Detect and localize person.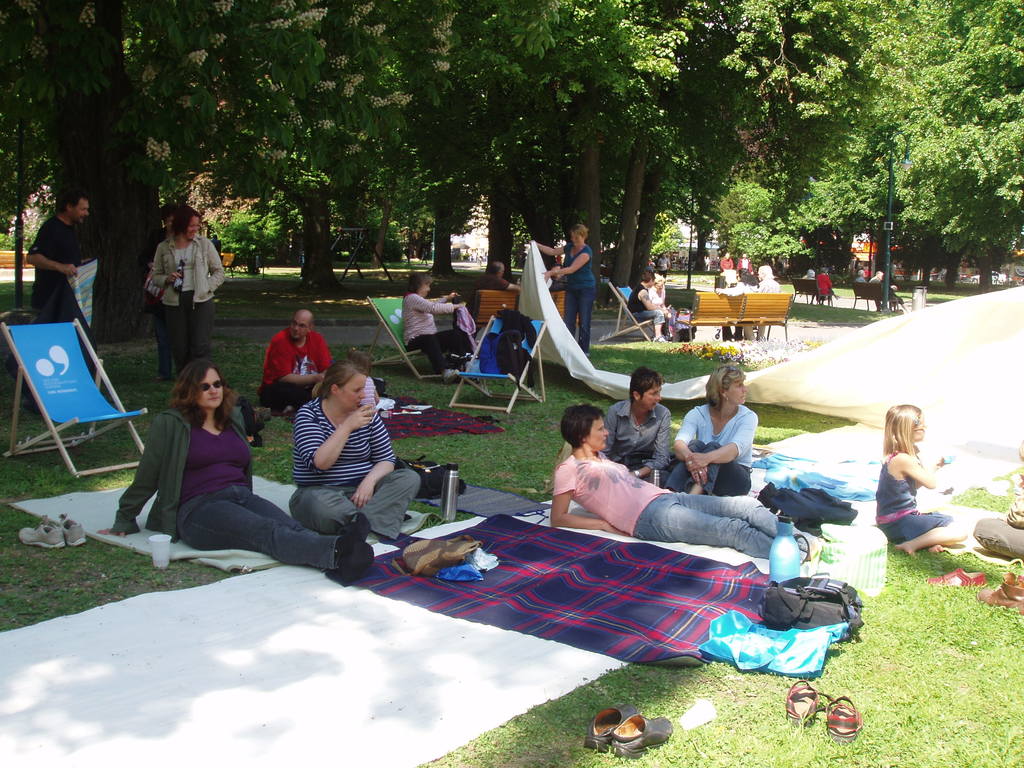
Localized at box(660, 254, 671, 274).
